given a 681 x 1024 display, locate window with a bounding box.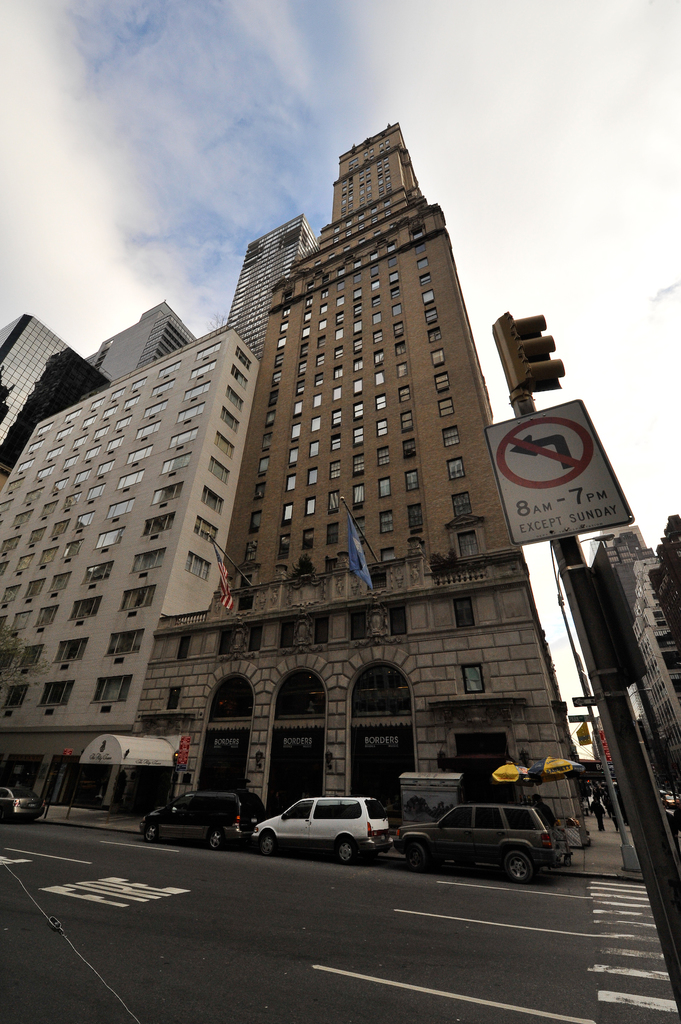
Located: 317/304/326/317.
